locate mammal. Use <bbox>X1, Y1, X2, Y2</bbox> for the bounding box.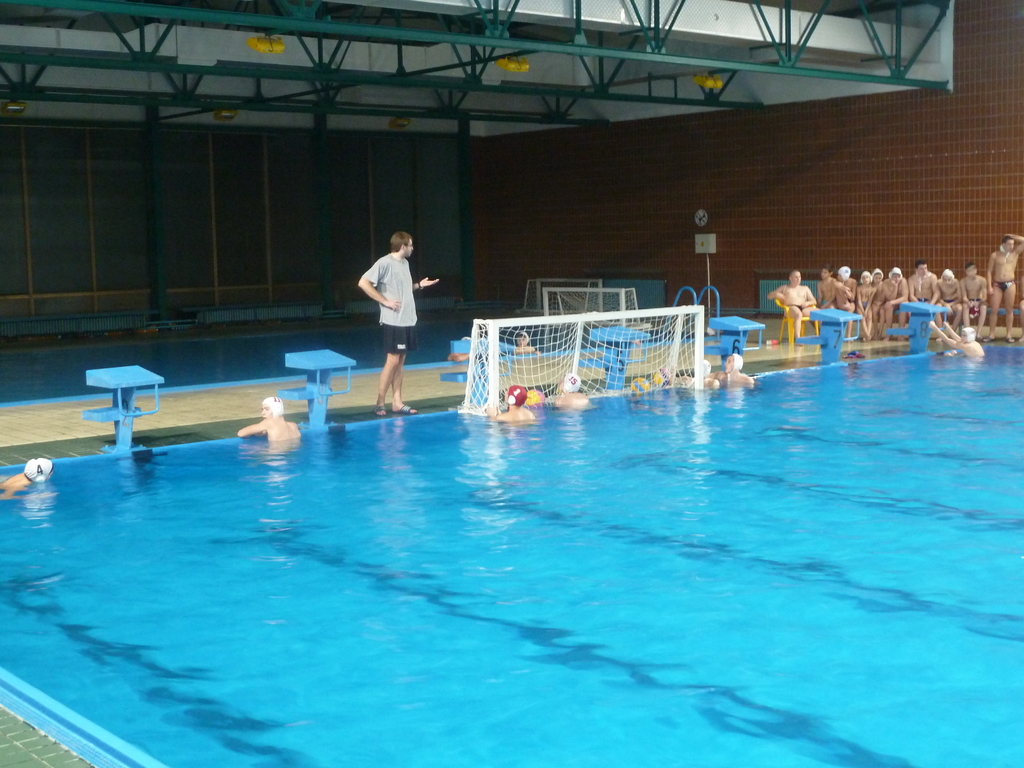
<bbox>769, 267, 826, 342</bbox>.
